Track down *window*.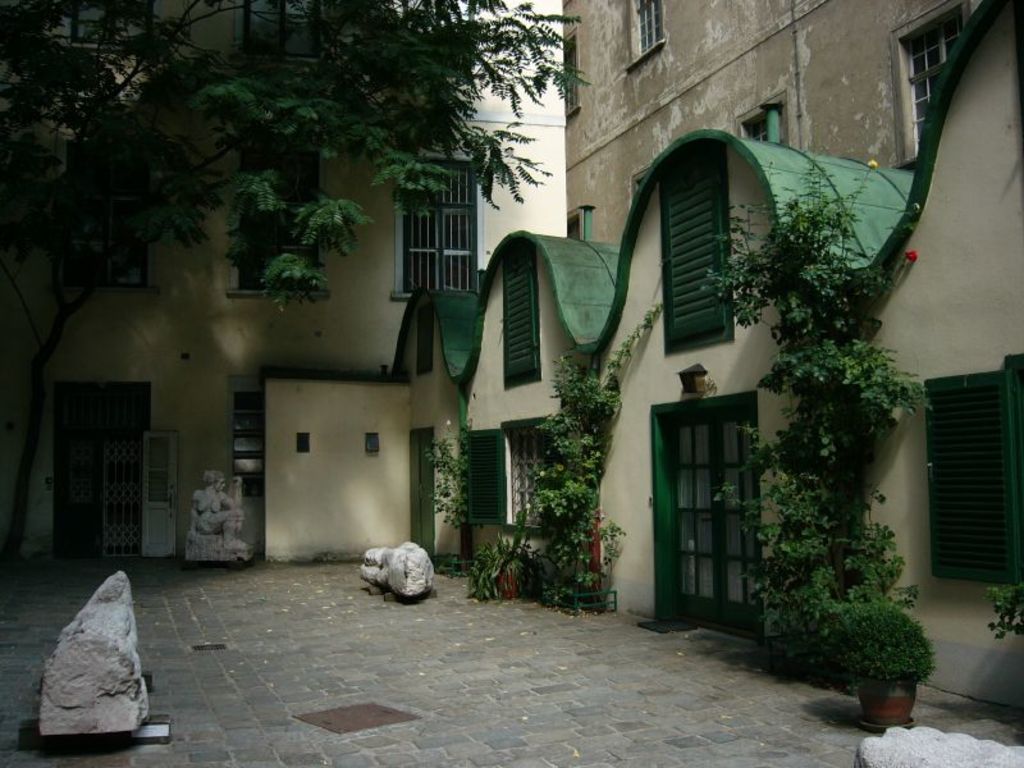
Tracked to (498,407,558,543).
